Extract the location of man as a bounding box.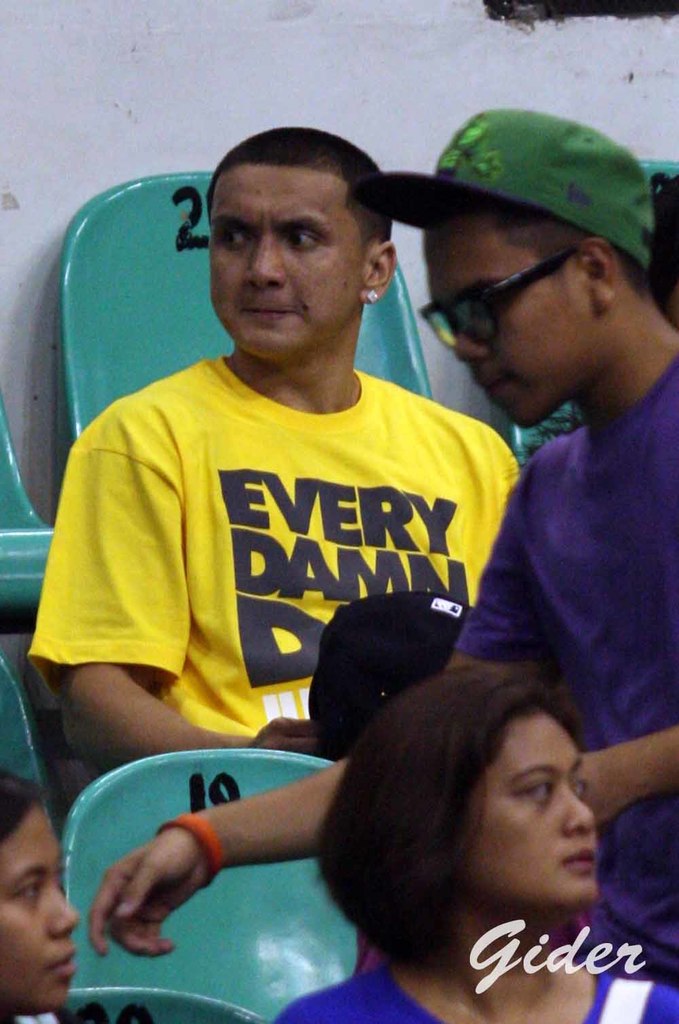
bbox(90, 105, 678, 988).
